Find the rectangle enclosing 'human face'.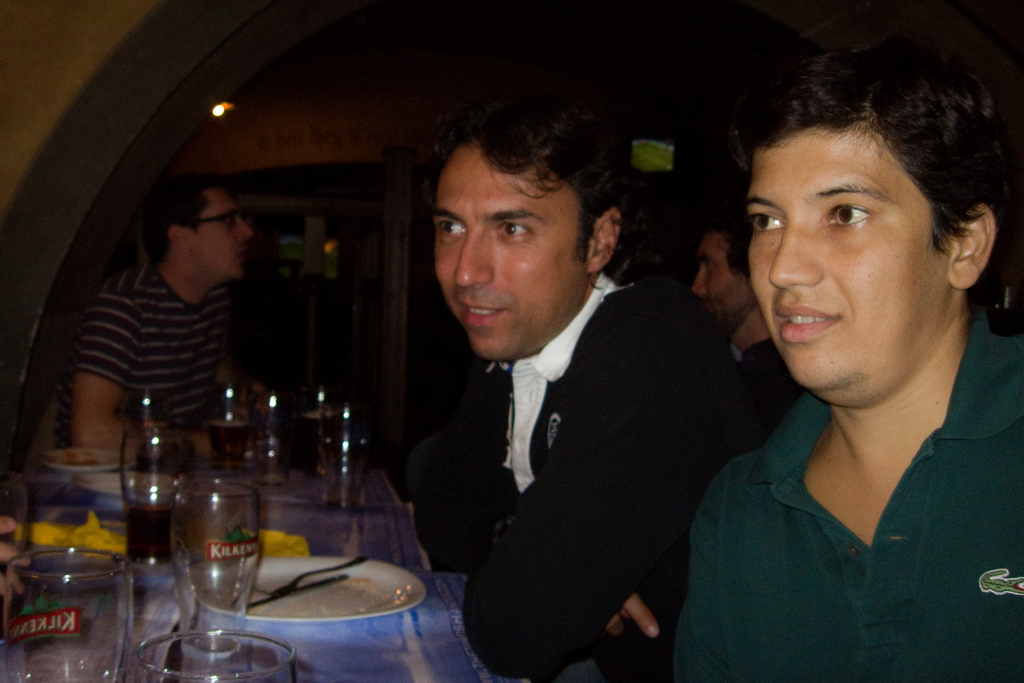
crop(192, 180, 255, 285).
